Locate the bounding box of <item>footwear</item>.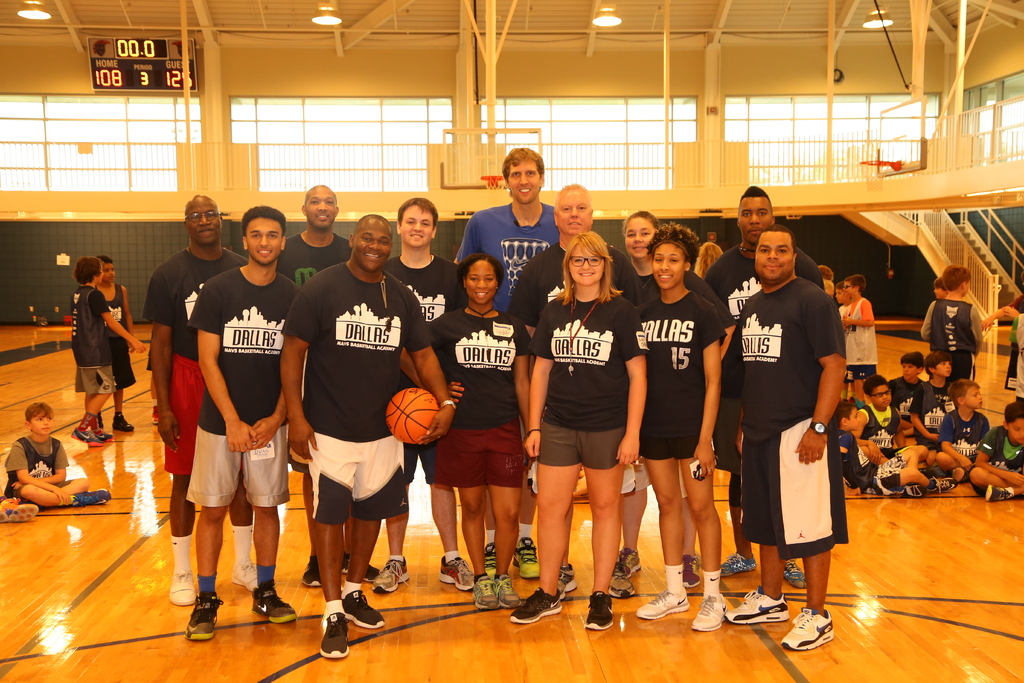
Bounding box: {"x1": 70, "y1": 427, "x2": 102, "y2": 448}.
